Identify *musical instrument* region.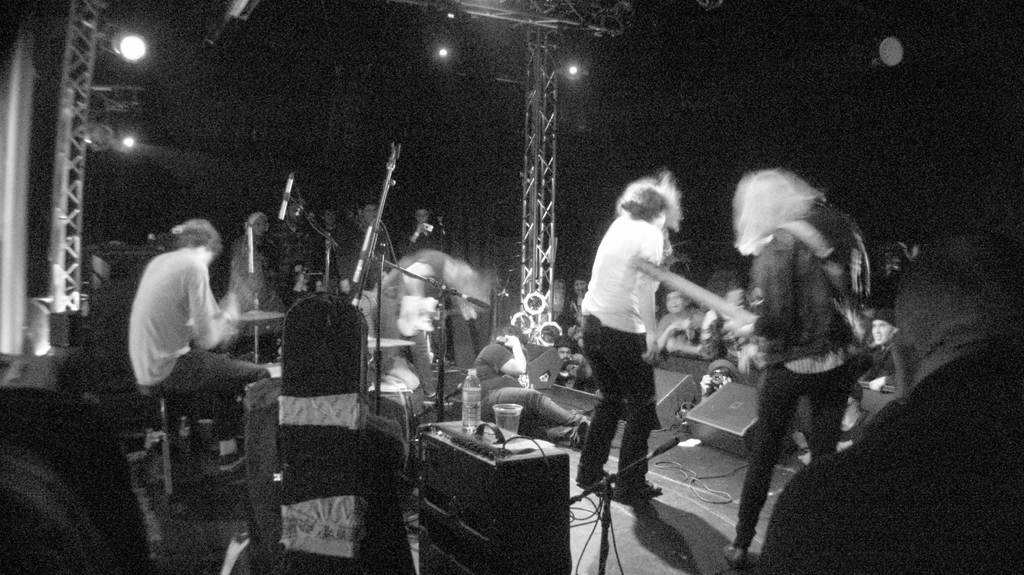
Region: [x1=365, y1=333, x2=413, y2=345].
